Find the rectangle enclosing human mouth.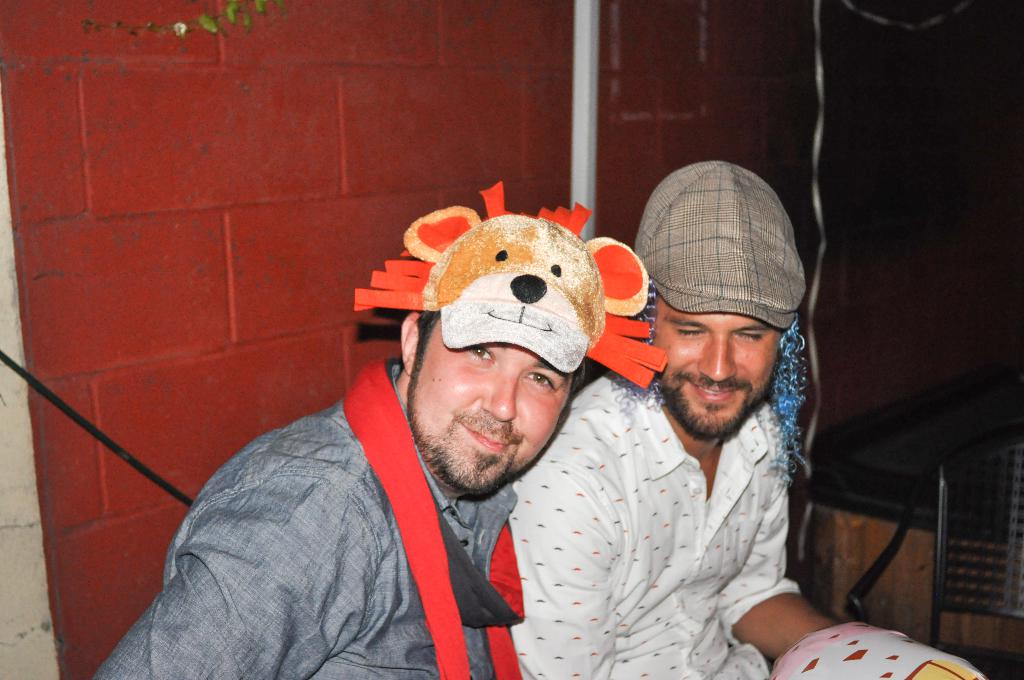
(459,421,513,450).
